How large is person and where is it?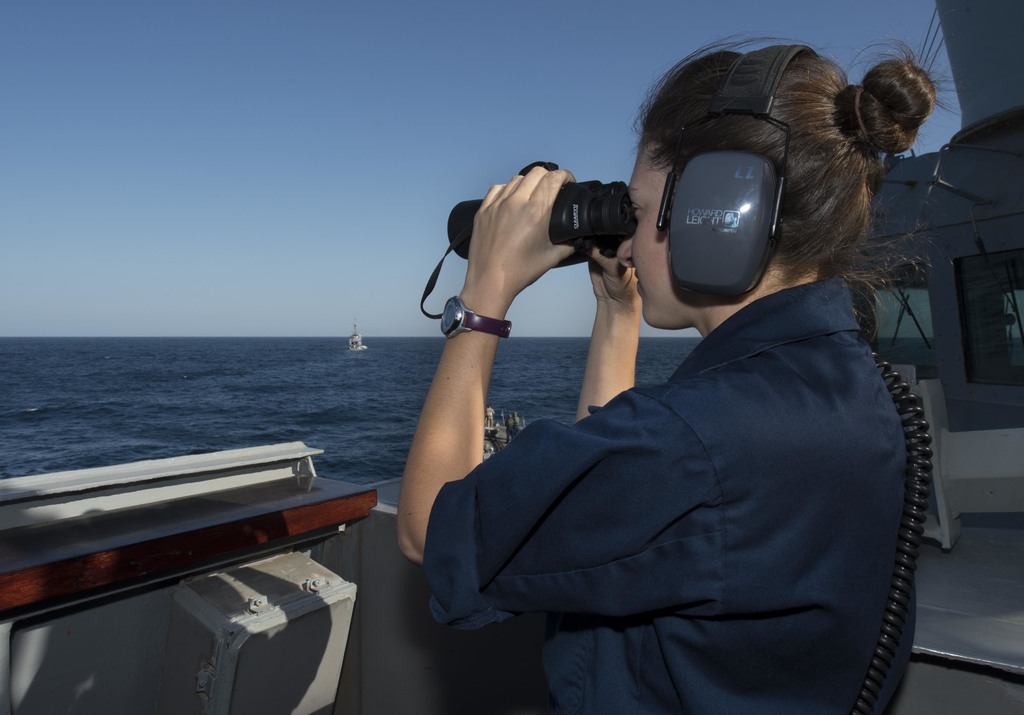
Bounding box: x1=359 y1=52 x2=972 y2=687.
